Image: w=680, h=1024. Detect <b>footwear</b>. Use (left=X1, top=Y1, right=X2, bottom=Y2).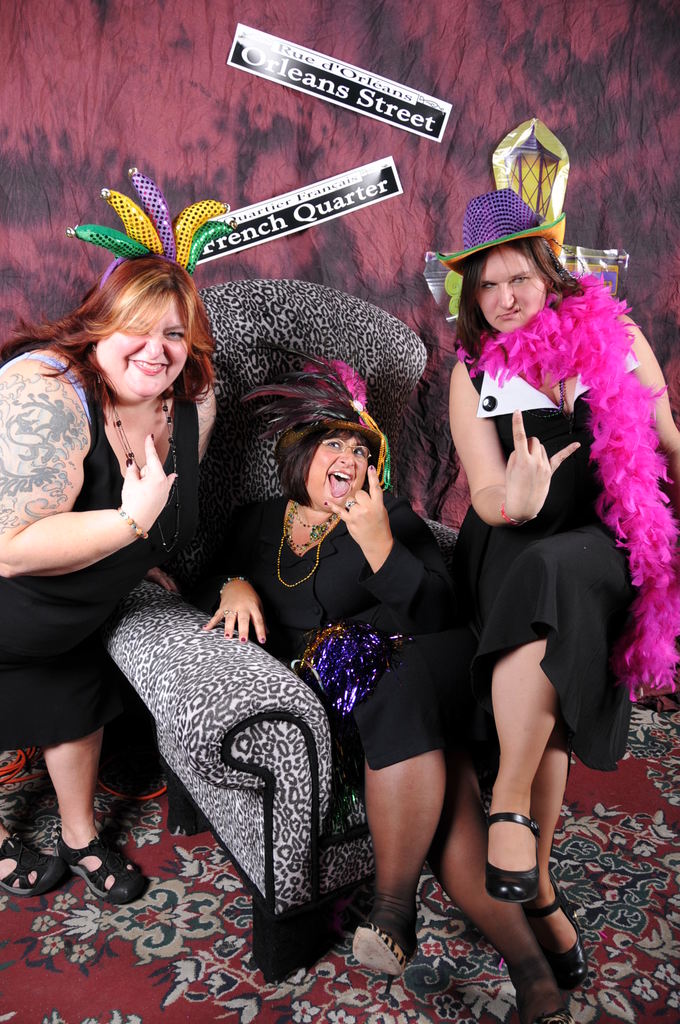
(left=348, top=913, right=422, bottom=974).
